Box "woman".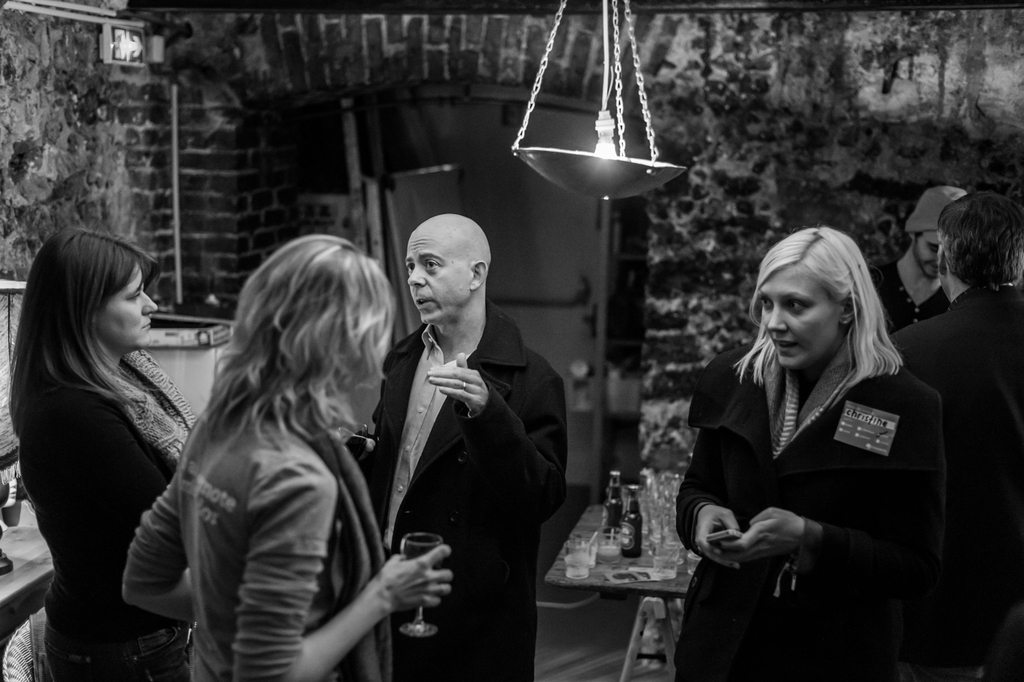
box(117, 233, 452, 681).
